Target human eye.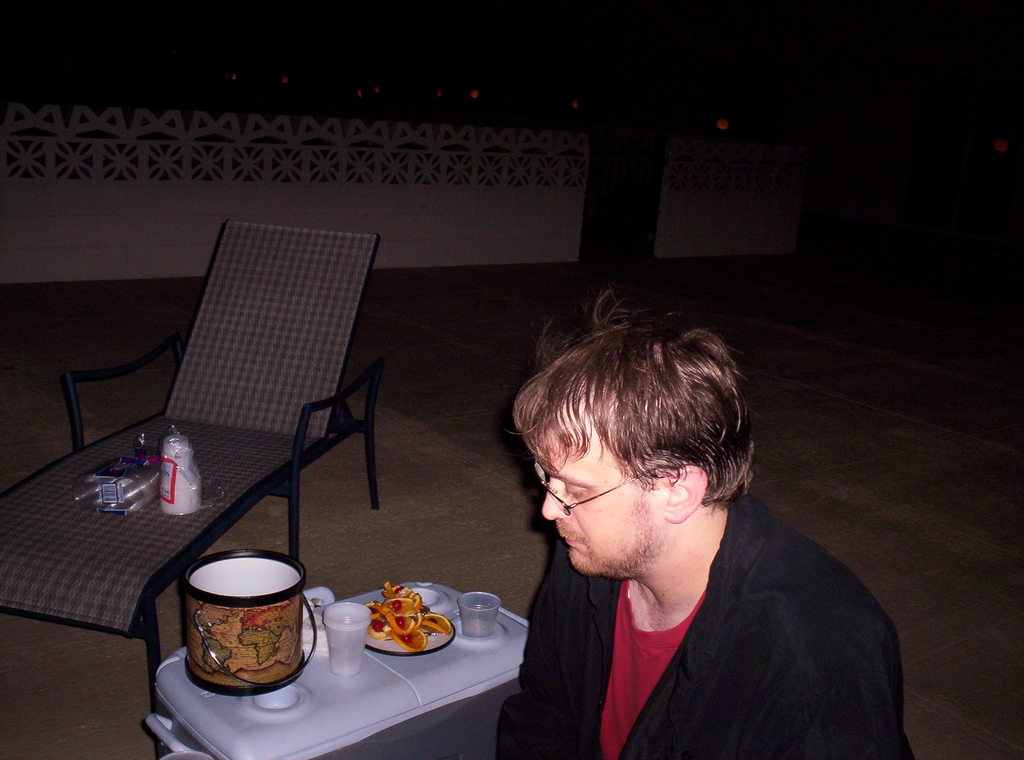
Target region: 559,480,591,507.
